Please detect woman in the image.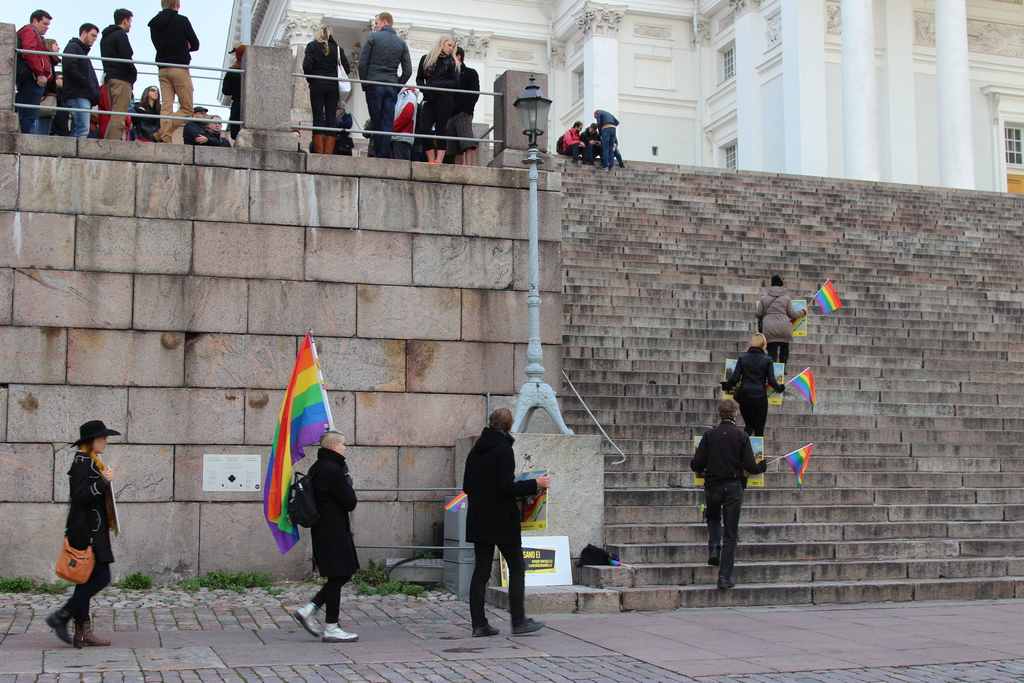
bbox=[221, 42, 250, 142].
